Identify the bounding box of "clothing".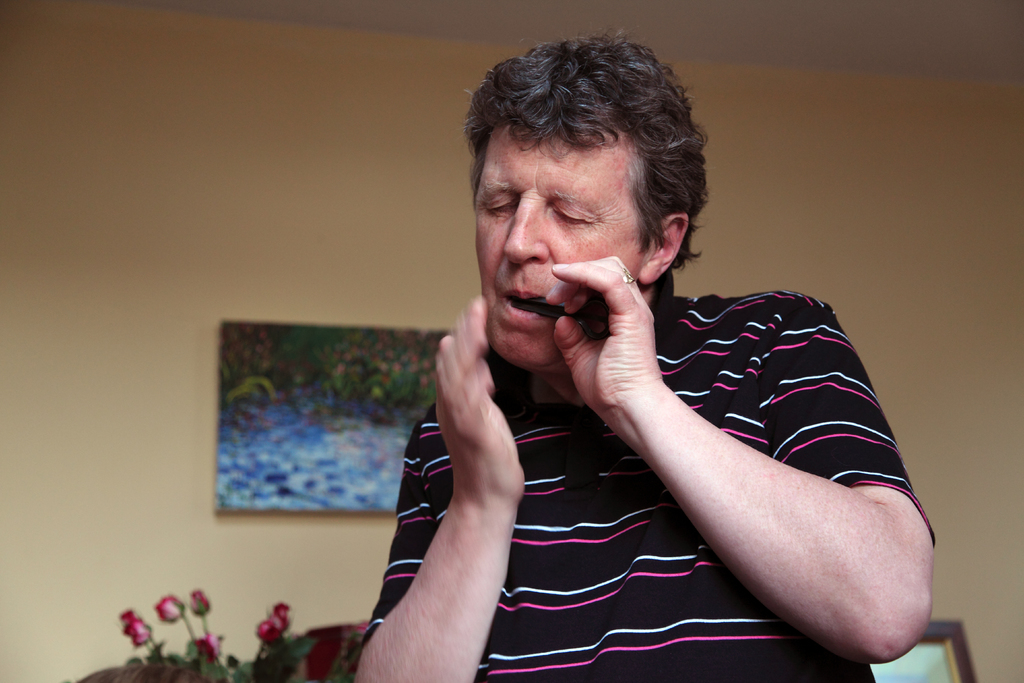
box=[357, 290, 935, 682].
